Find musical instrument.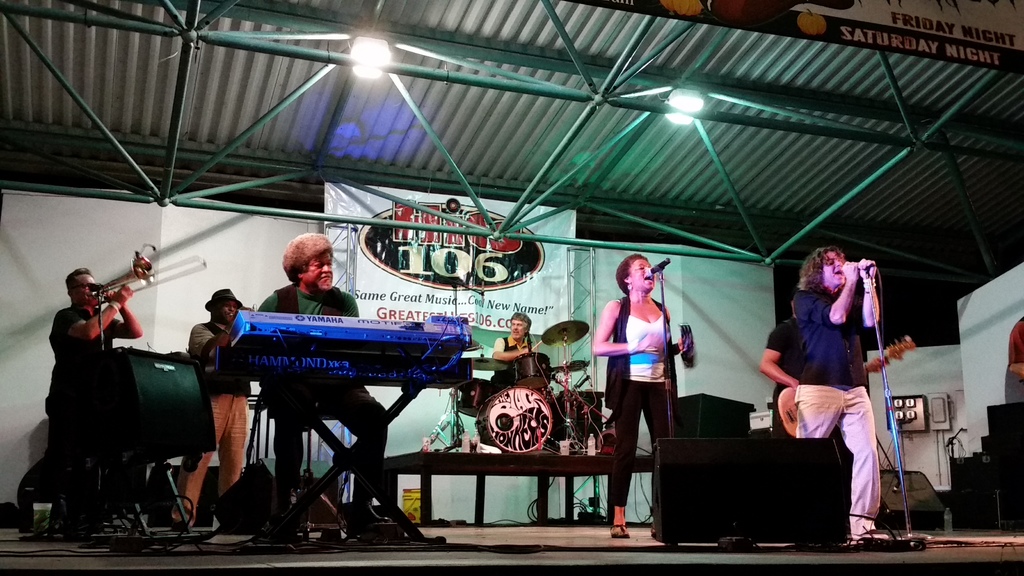
pyautogui.locateOnScreen(479, 387, 553, 451).
